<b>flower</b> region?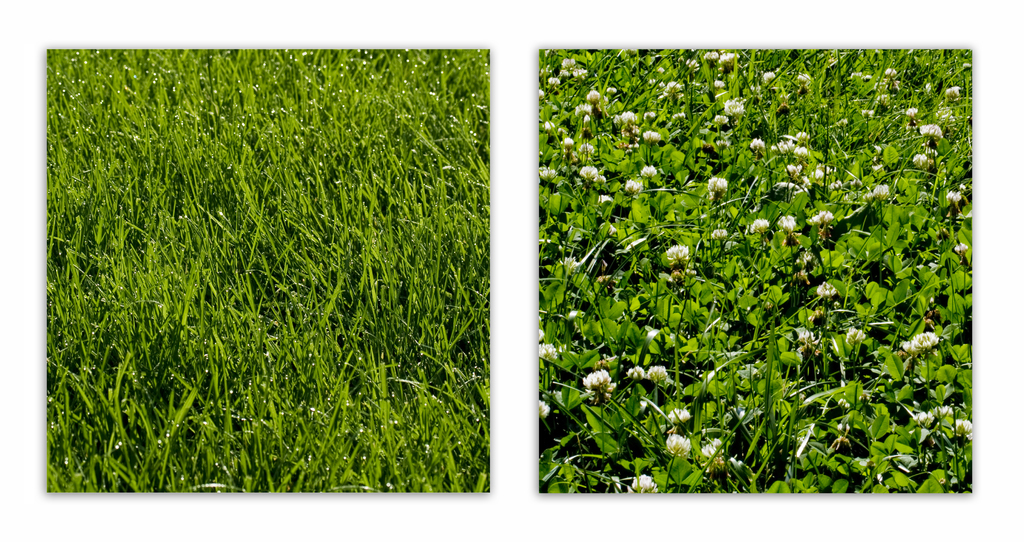
bbox=[646, 365, 667, 384]
